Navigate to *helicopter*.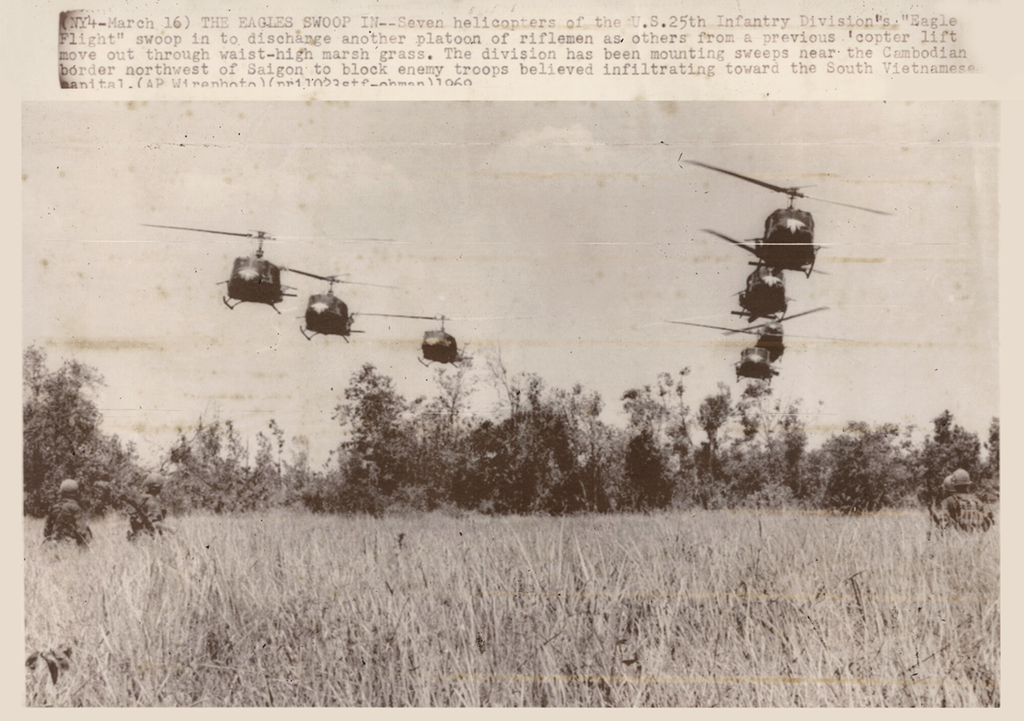
Navigation target: 731:337:783:386.
